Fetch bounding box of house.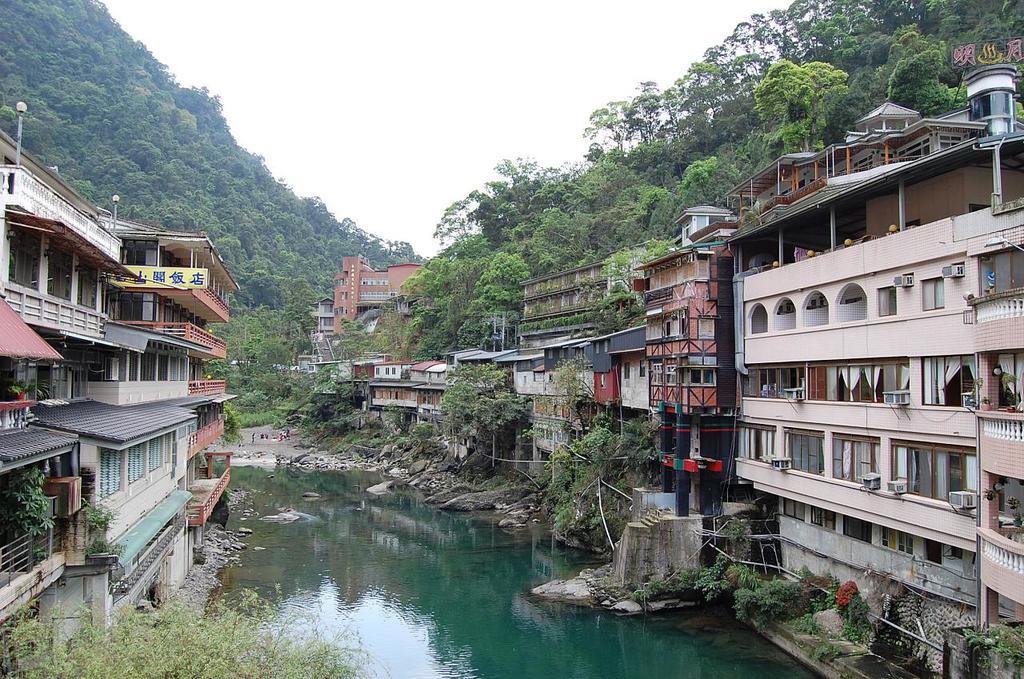
Bbox: (855, 62, 1023, 134).
